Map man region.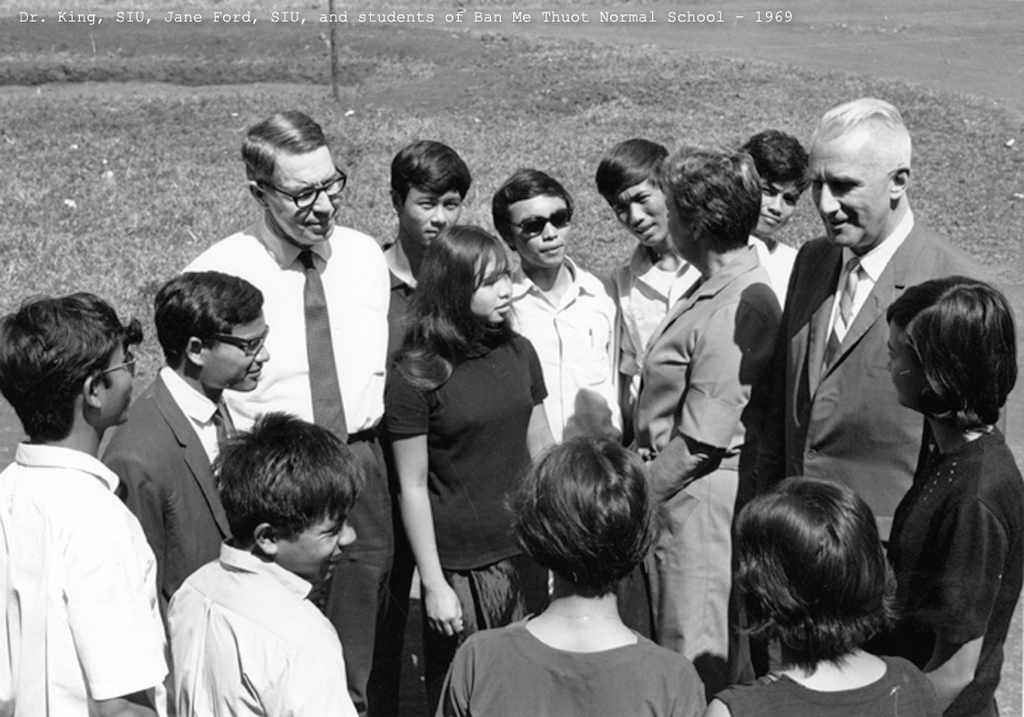
Mapped to 98:271:271:601.
